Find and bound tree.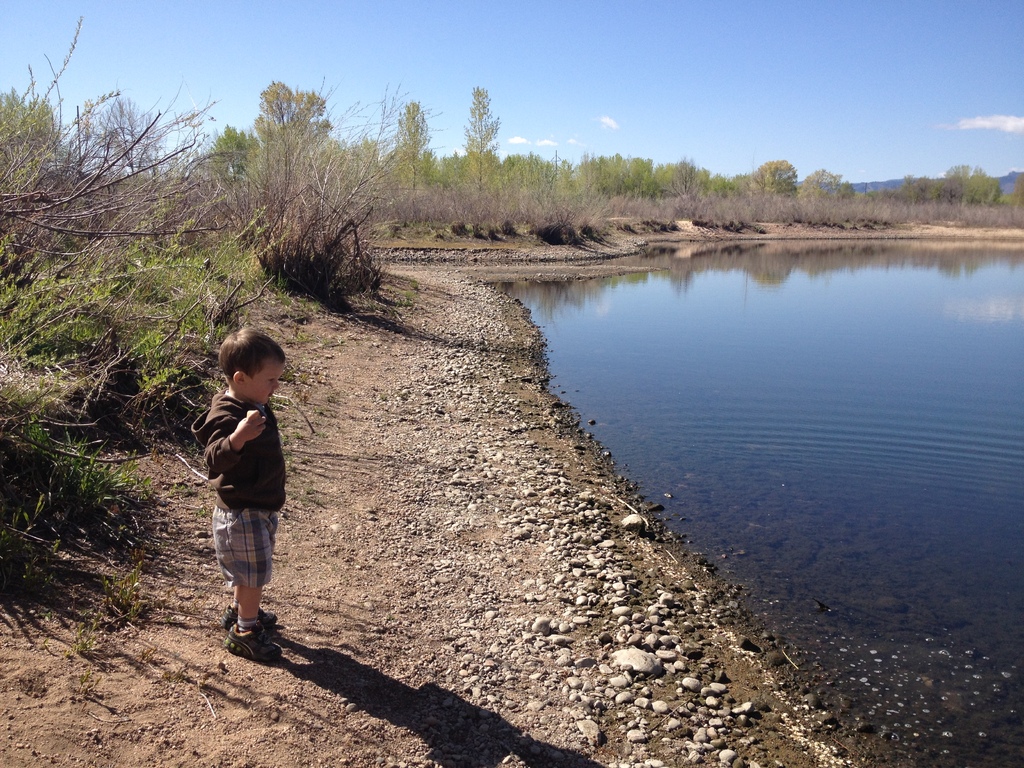
Bound: detection(0, 81, 62, 189).
